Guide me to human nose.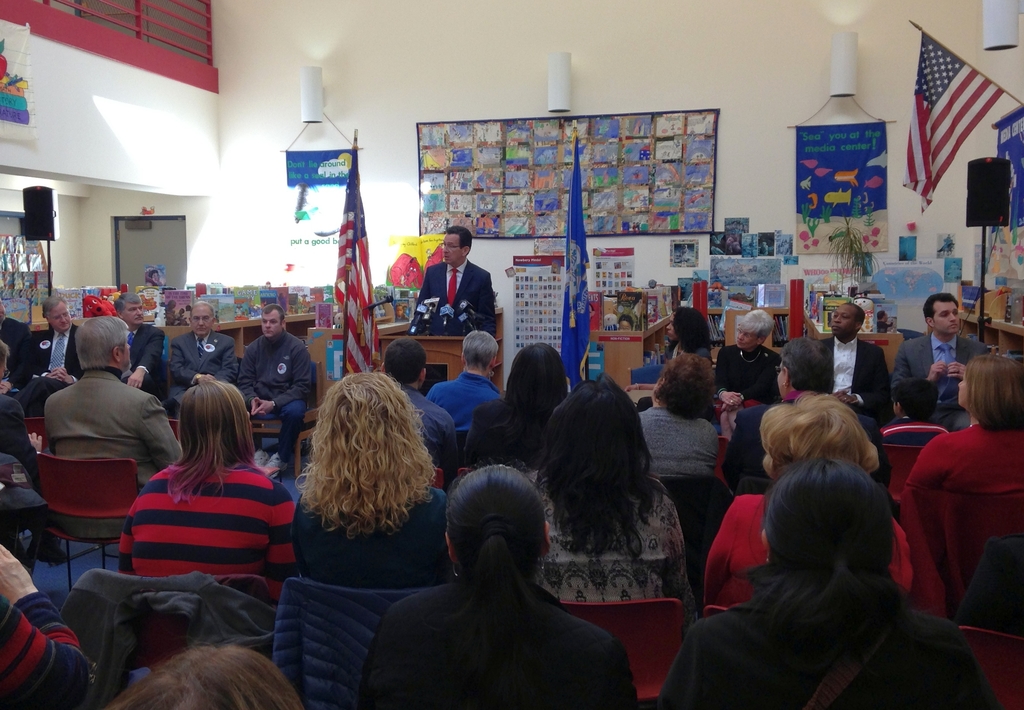
Guidance: <bbox>264, 321, 271, 327</bbox>.
